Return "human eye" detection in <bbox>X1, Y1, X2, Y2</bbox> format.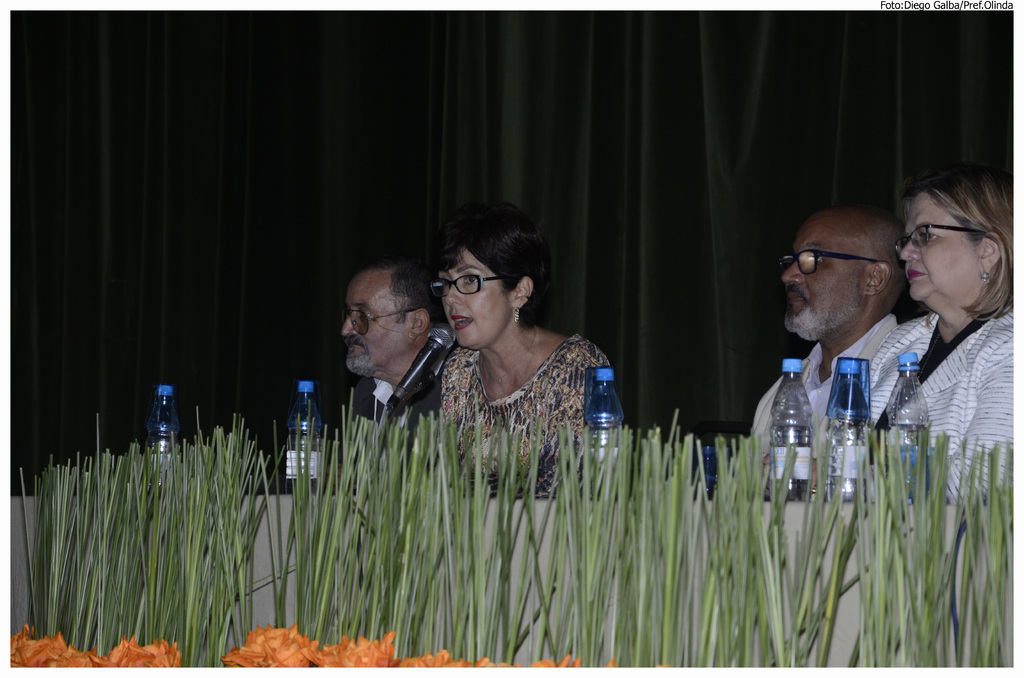
<bbox>917, 229, 942, 248</bbox>.
